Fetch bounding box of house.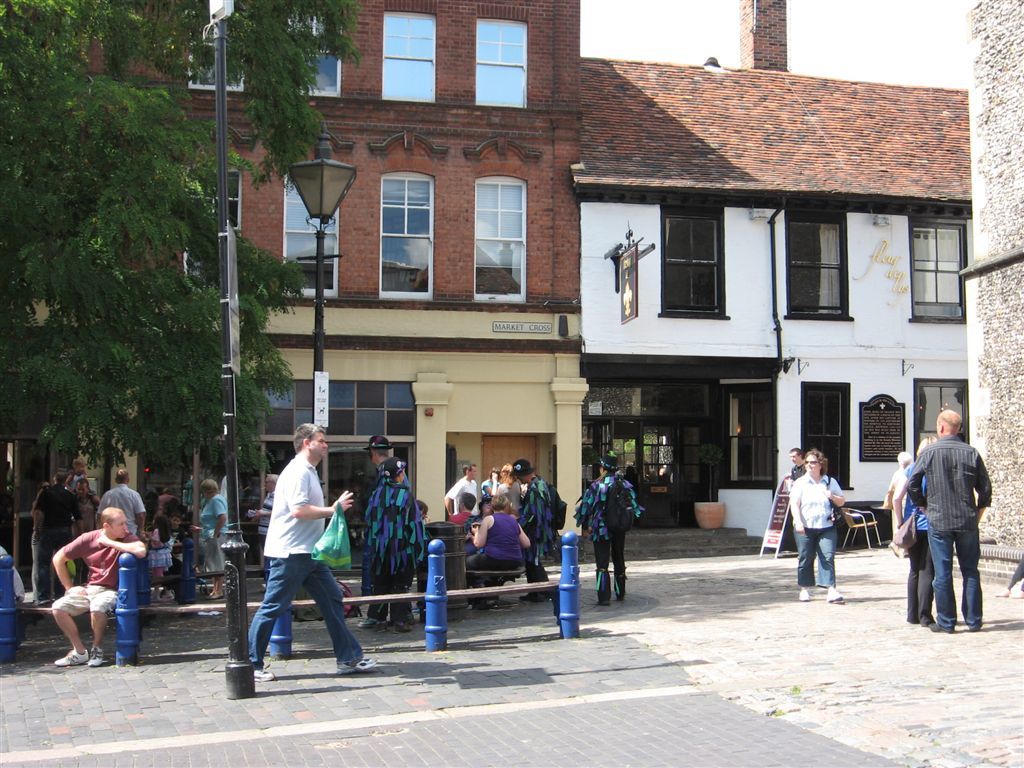
Bbox: x1=568 y1=0 x2=984 y2=540.
